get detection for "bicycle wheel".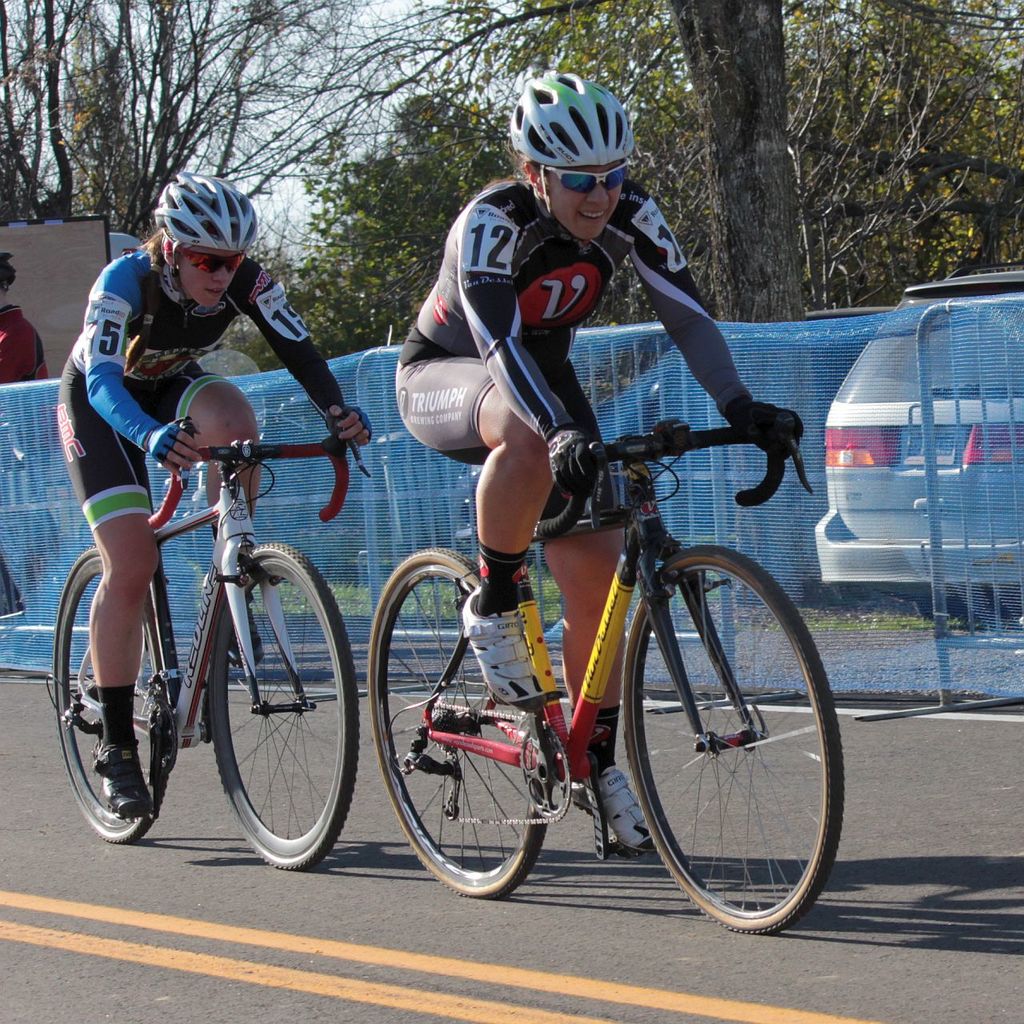
Detection: [x1=207, y1=545, x2=366, y2=894].
